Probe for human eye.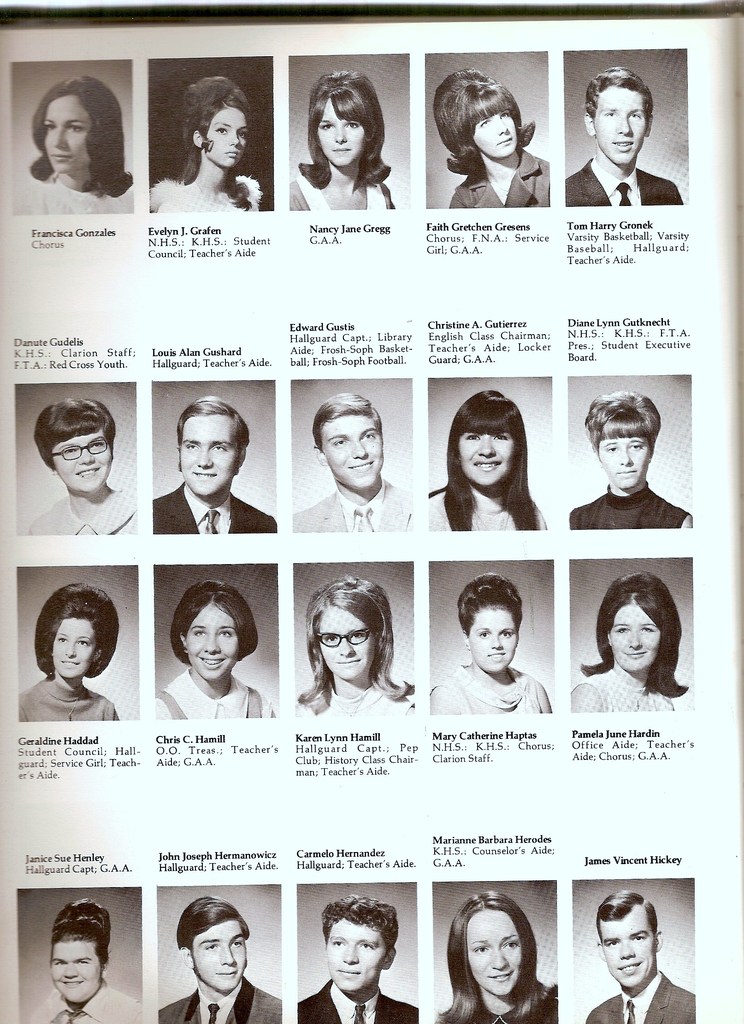
Probe result: locate(604, 938, 622, 948).
